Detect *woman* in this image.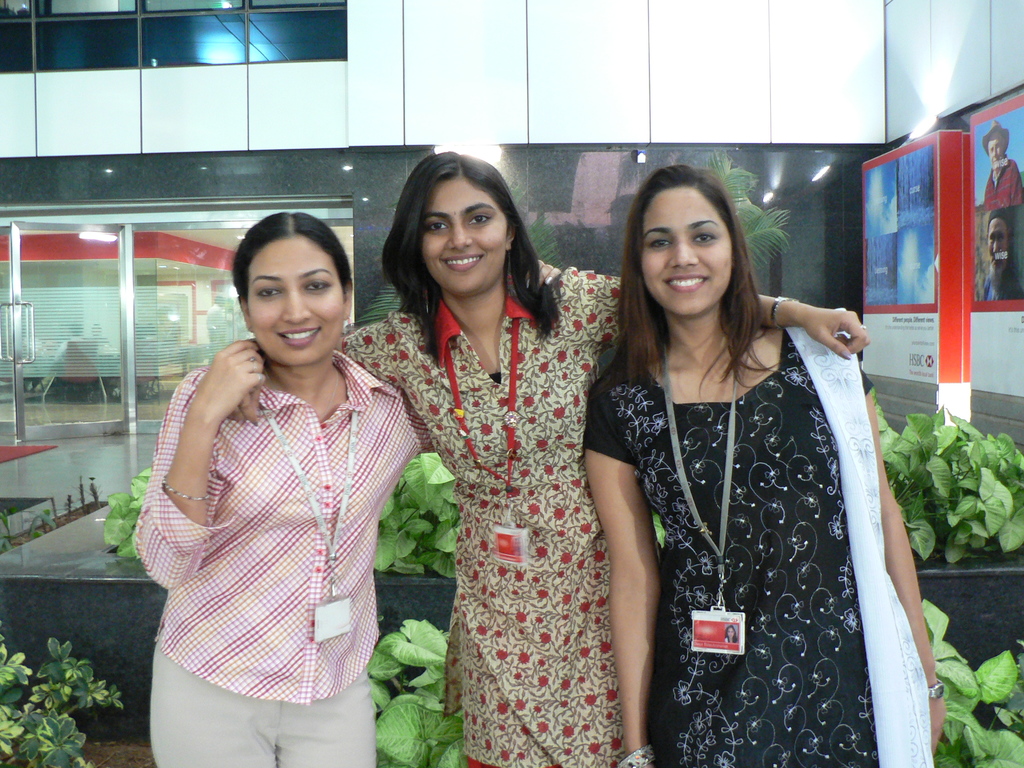
Detection: x1=580, y1=165, x2=945, y2=767.
